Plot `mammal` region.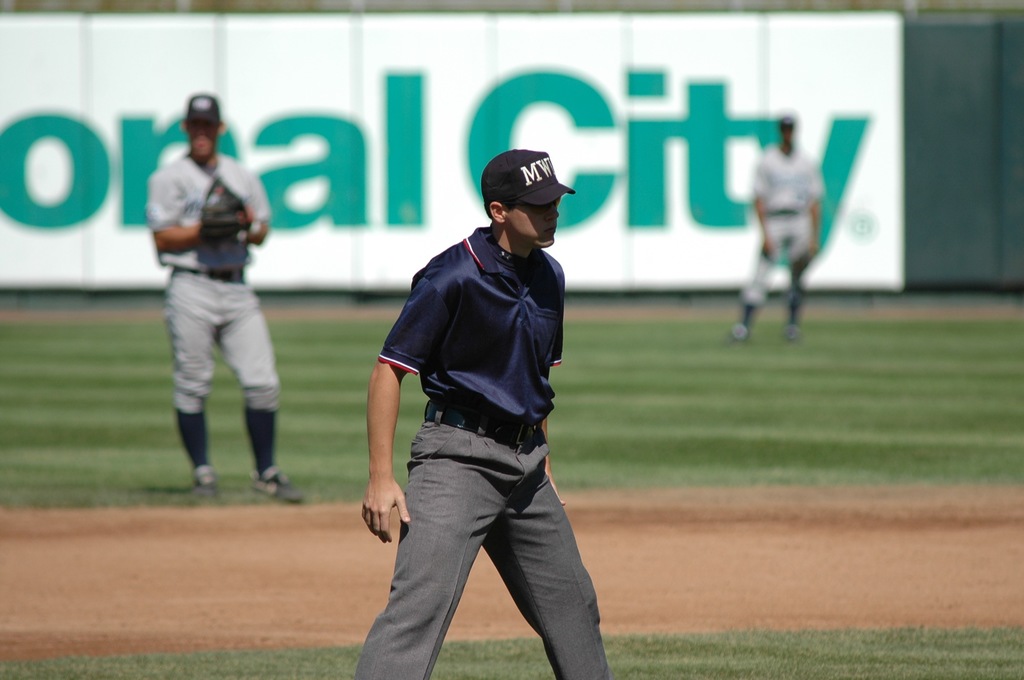
Plotted at crop(352, 148, 607, 679).
